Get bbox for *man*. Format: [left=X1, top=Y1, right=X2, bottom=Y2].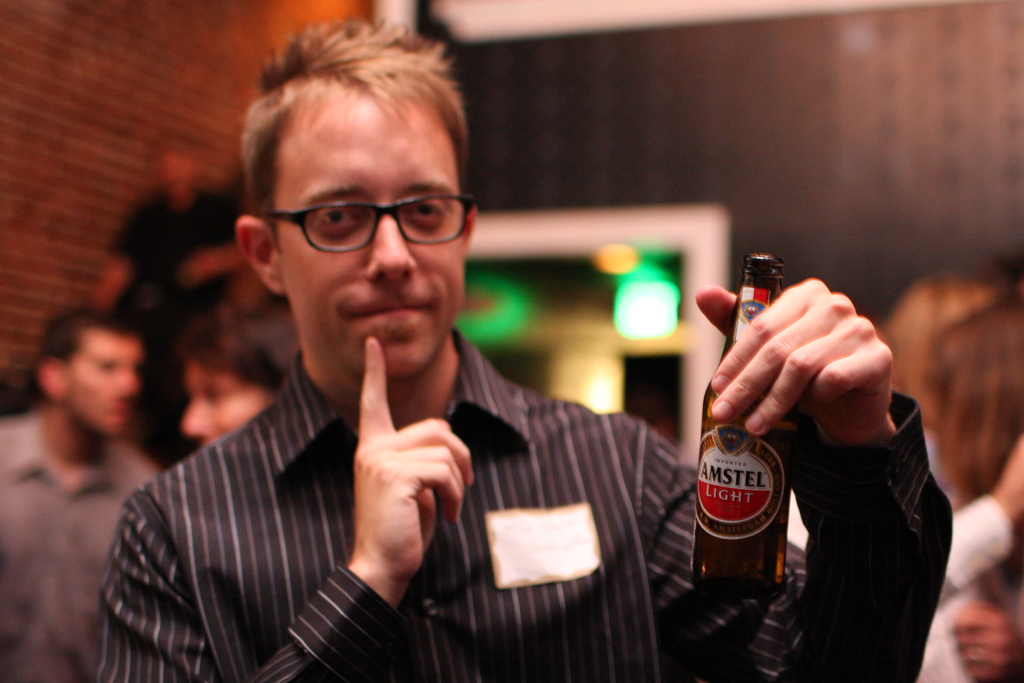
[left=90, top=14, right=956, bottom=682].
